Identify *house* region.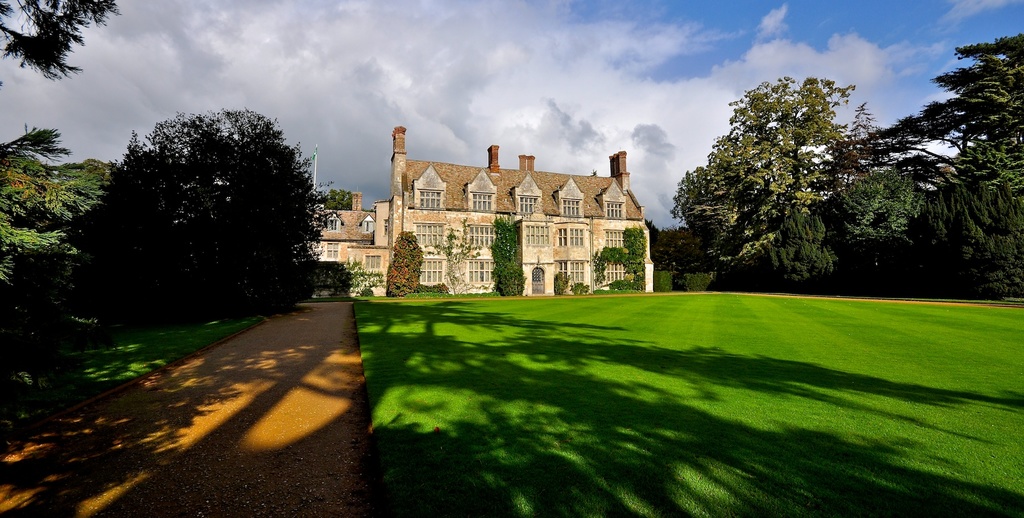
Region: 292, 129, 657, 292.
